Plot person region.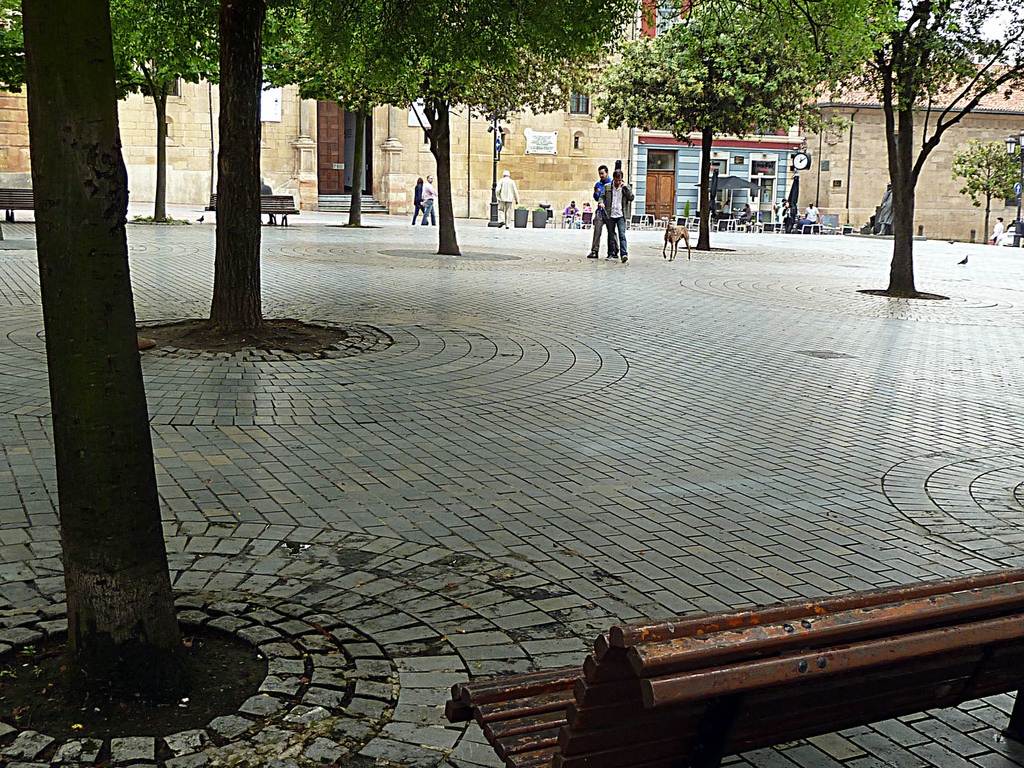
Plotted at <box>423,173,433,223</box>.
